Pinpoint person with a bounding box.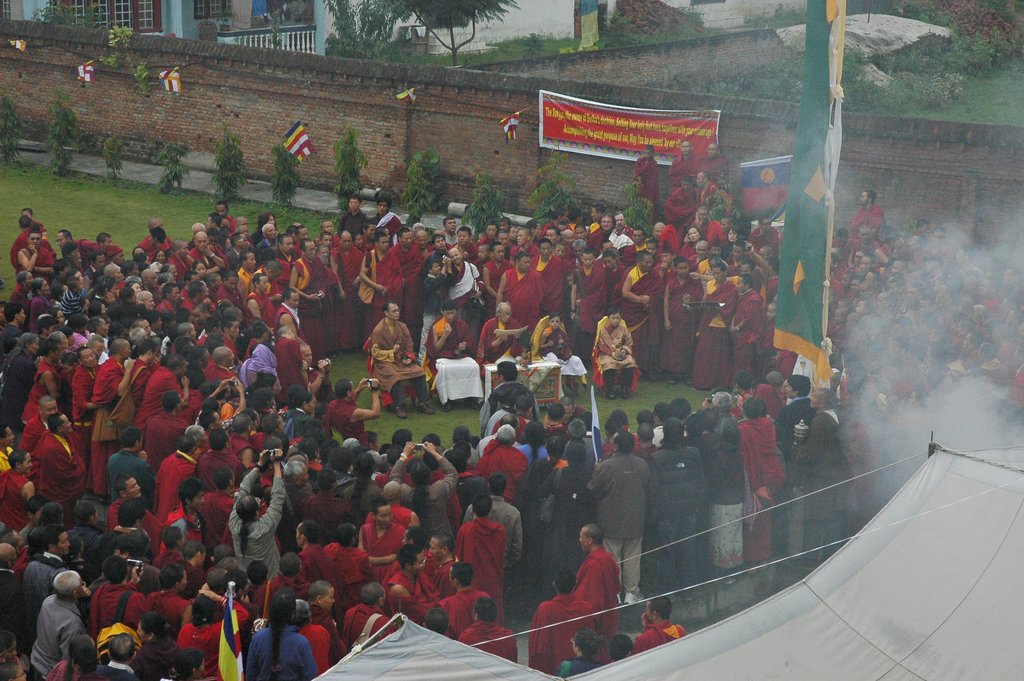
87, 339, 127, 494.
